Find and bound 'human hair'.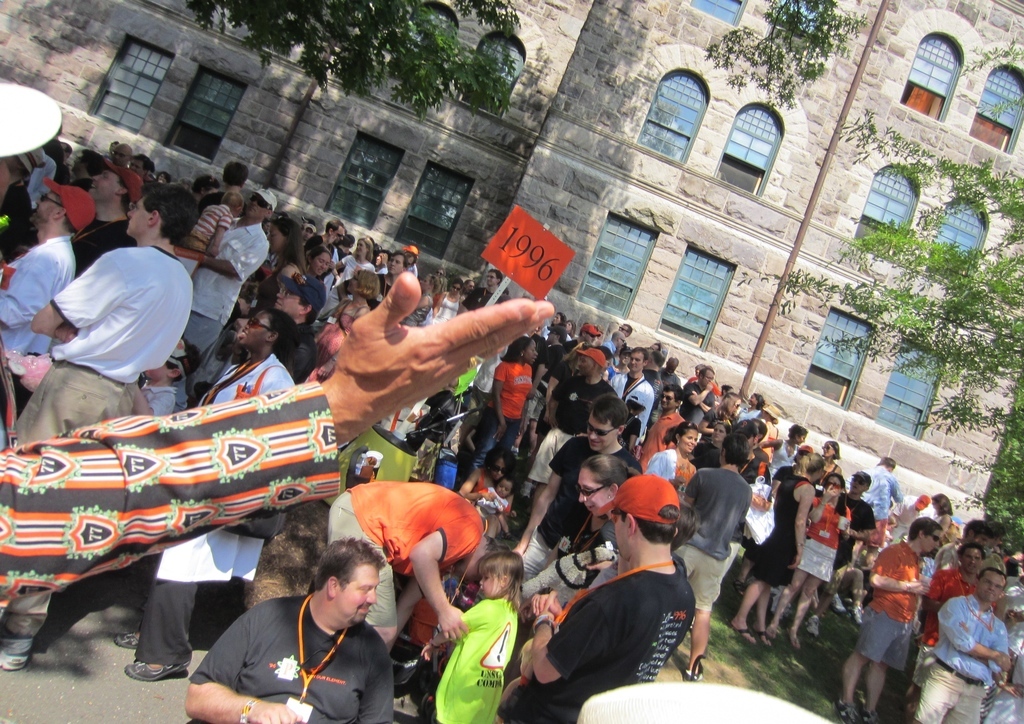
Bound: 308:538:388:596.
